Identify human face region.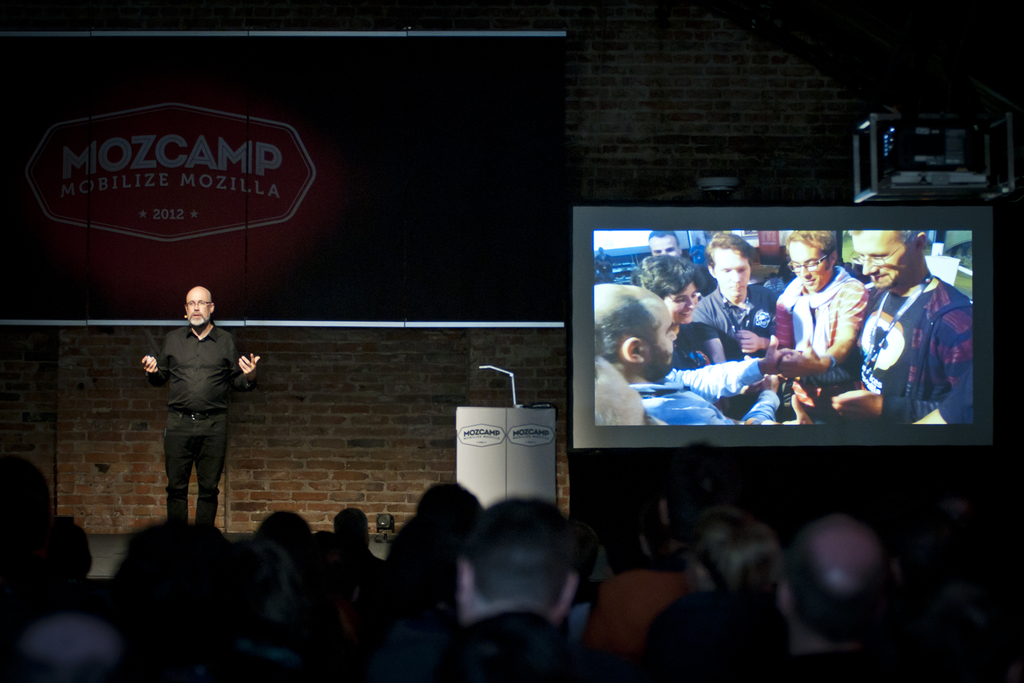
Region: x1=712, y1=247, x2=751, y2=300.
